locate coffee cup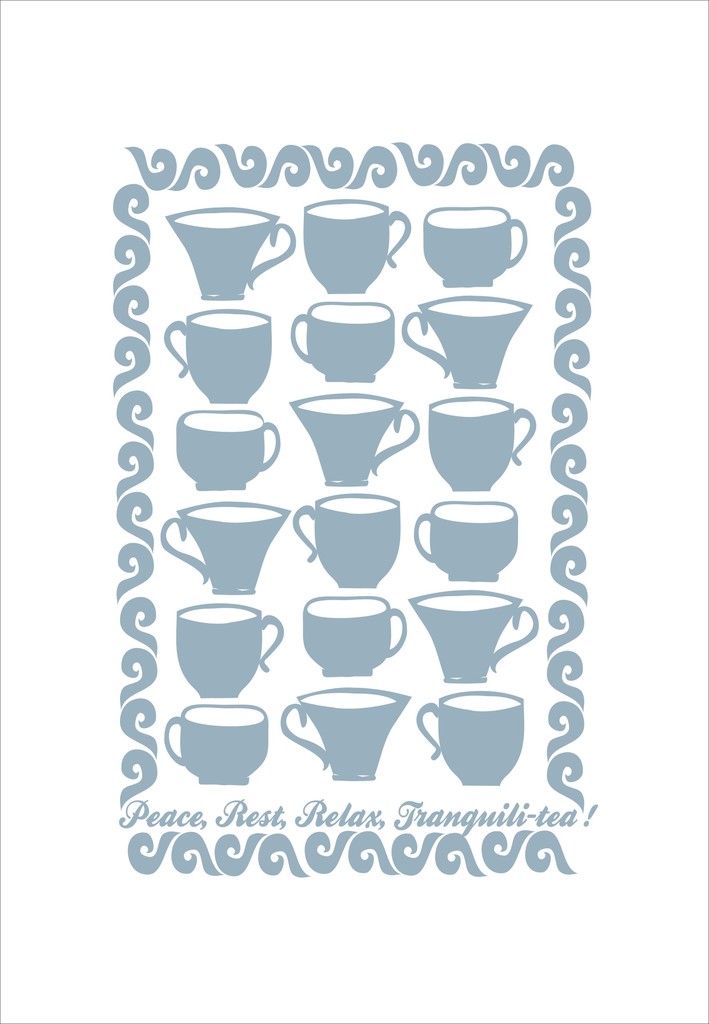
{"x1": 281, "y1": 686, "x2": 412, "y2": 781}
